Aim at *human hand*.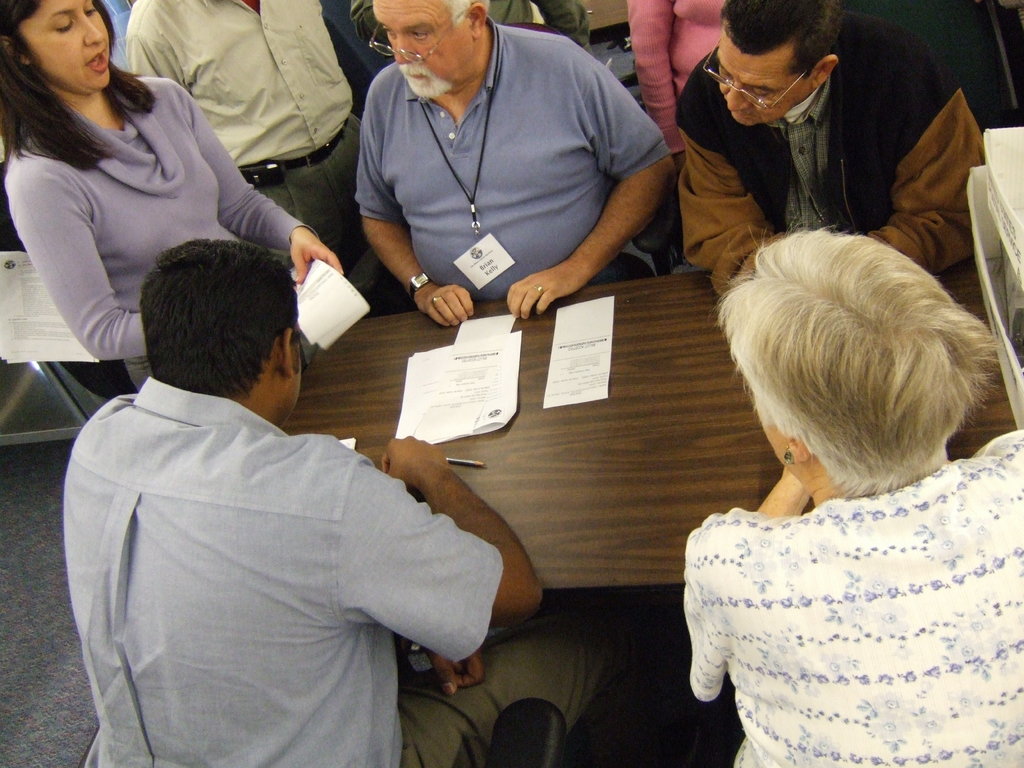
Aimed at bbox(374, 430, 442, 483).
